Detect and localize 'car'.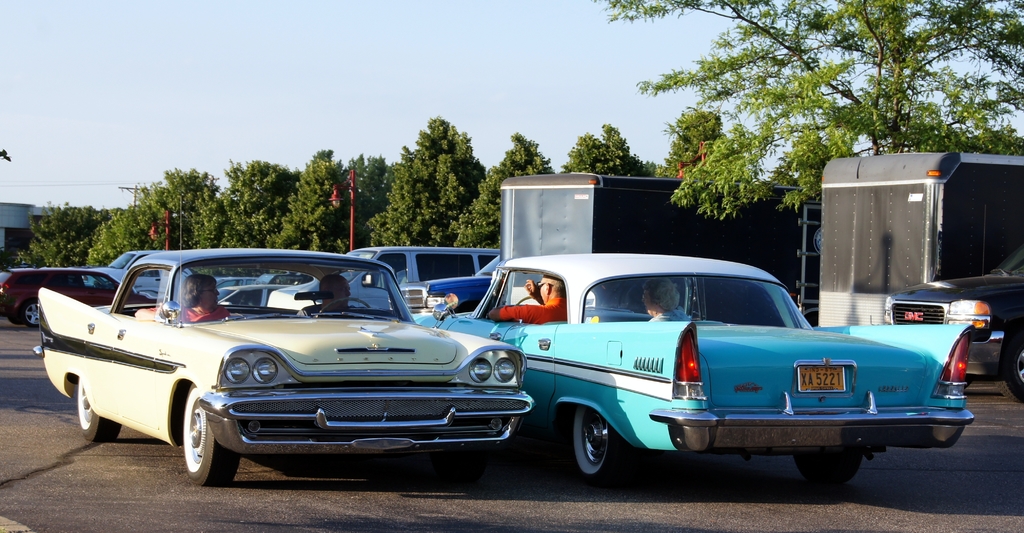
Localized at <bbox>86, 247, 200, 303</bbox>.
